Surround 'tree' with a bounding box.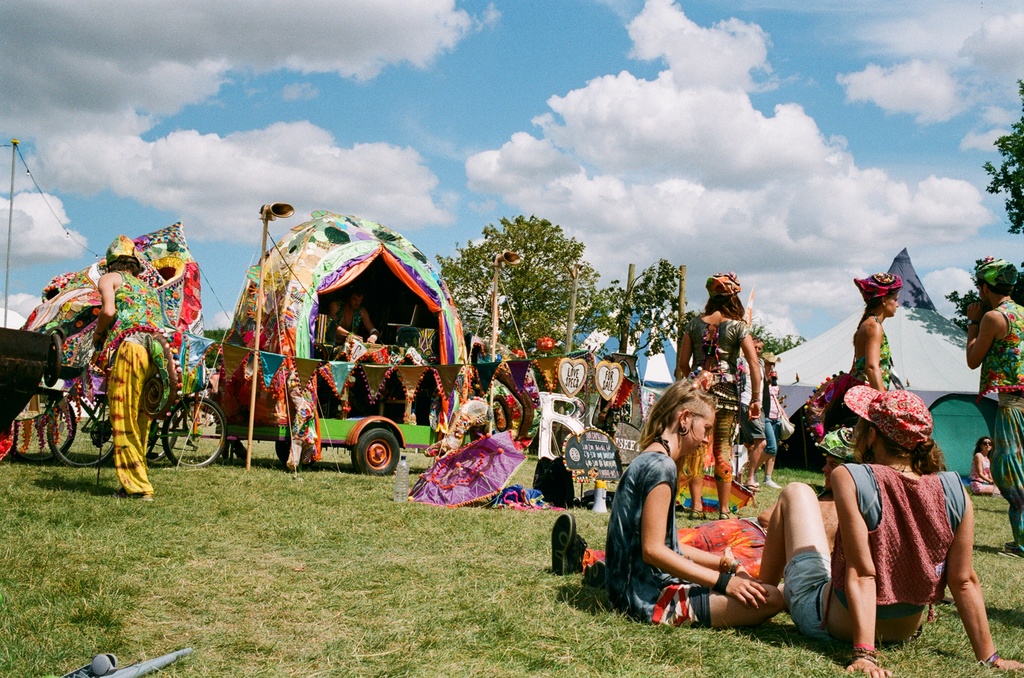
(left=944, top=73, right=1023, bottom=328).
